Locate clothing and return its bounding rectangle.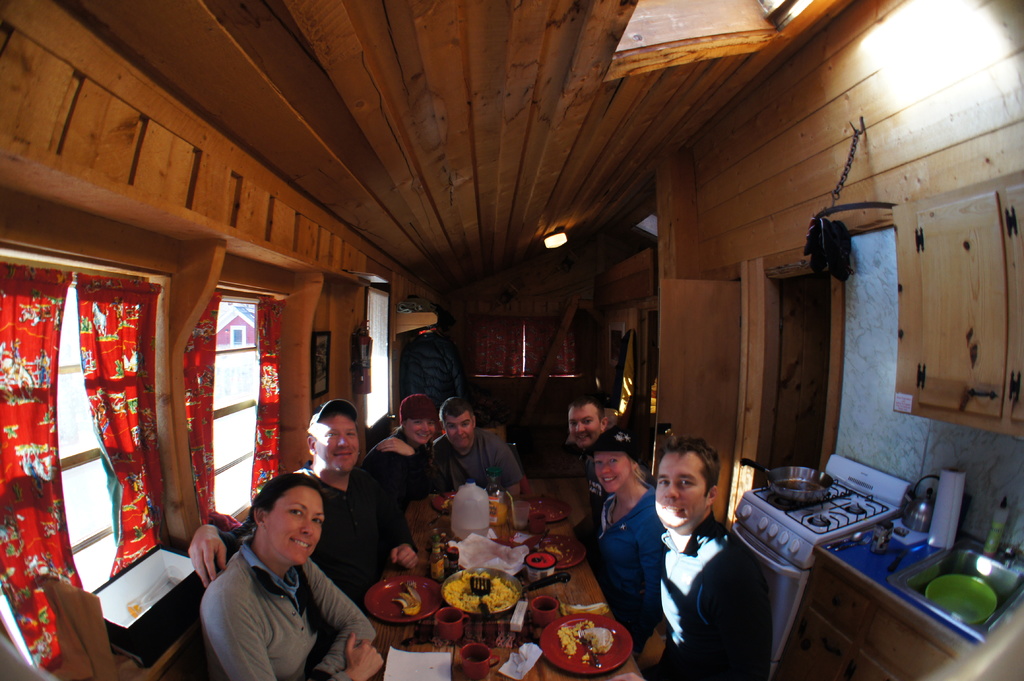
[399, 335, 467, 411].
